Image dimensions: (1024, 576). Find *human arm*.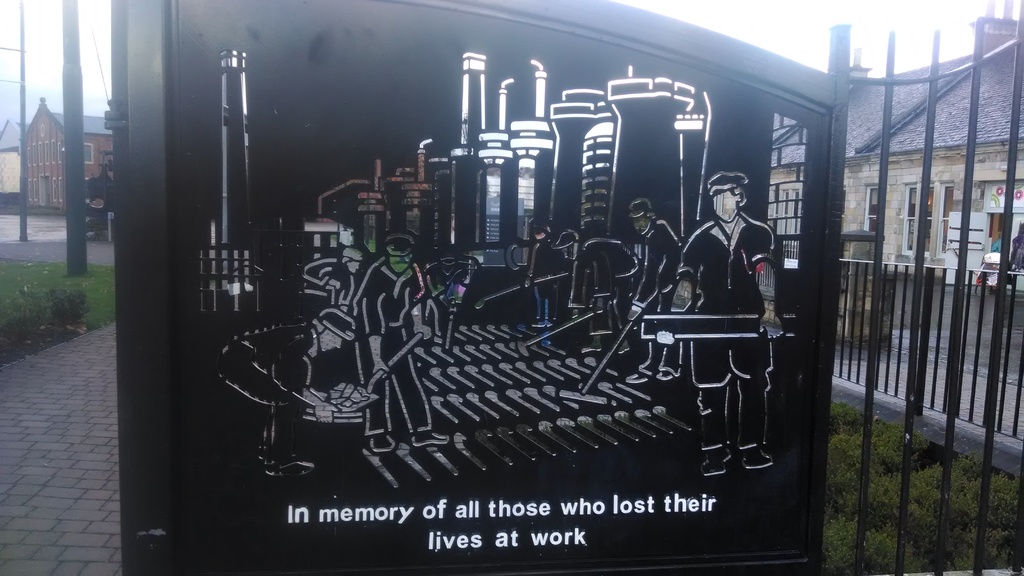
[left=358, top=270, right=392, bottom=382].
